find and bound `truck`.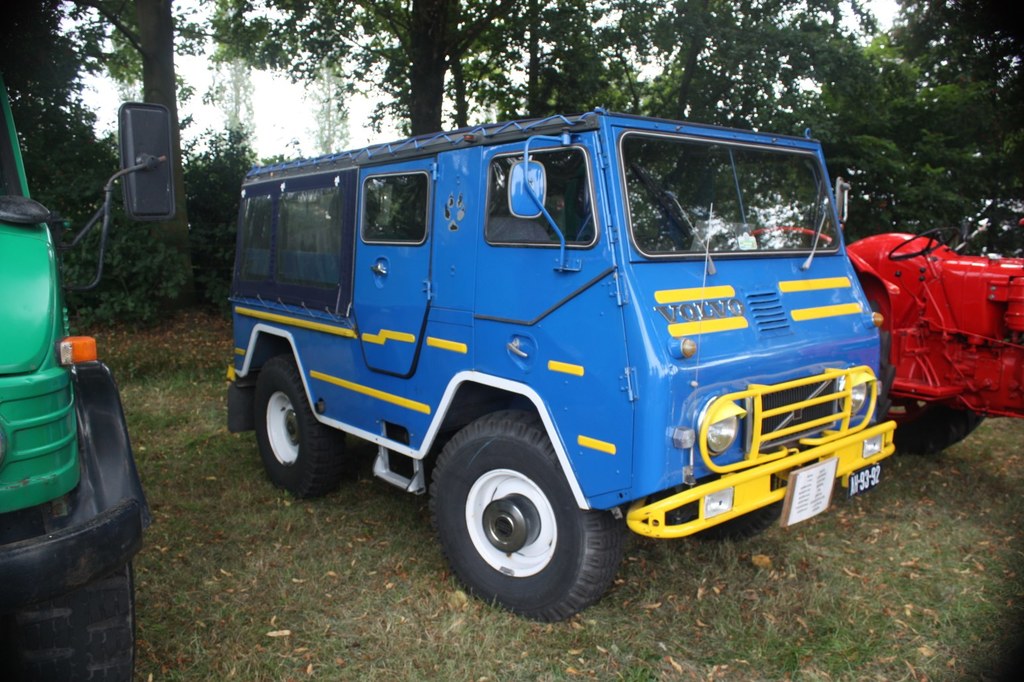
Bound: {"left": 0, "top": 87, "right": 174, "bottom": 681}.
